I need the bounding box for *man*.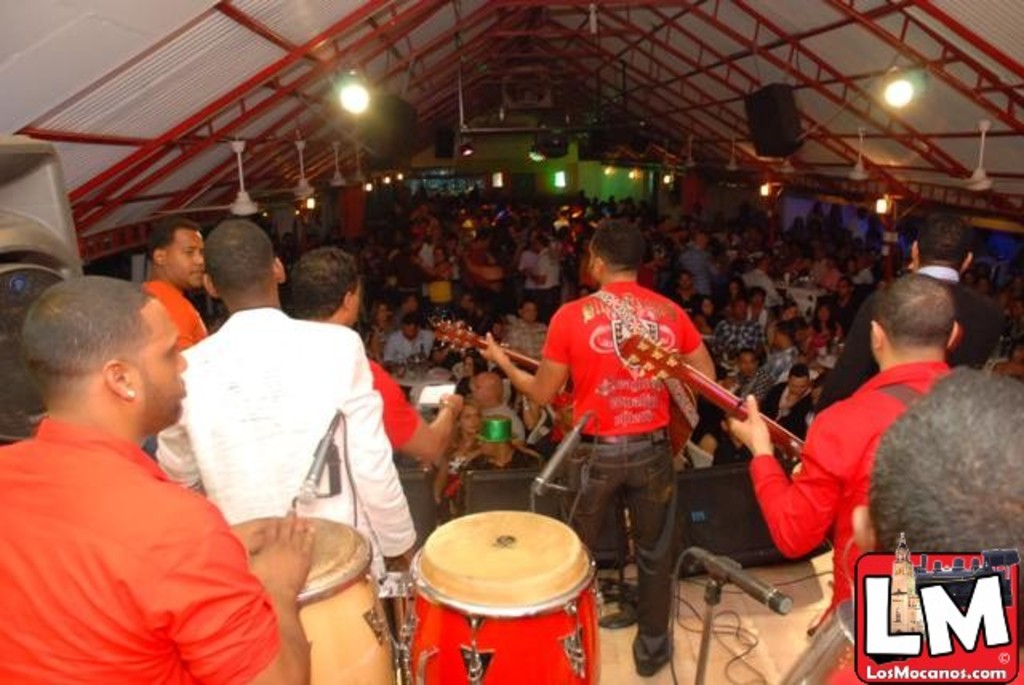
Here it is: [142,208,211,346].
